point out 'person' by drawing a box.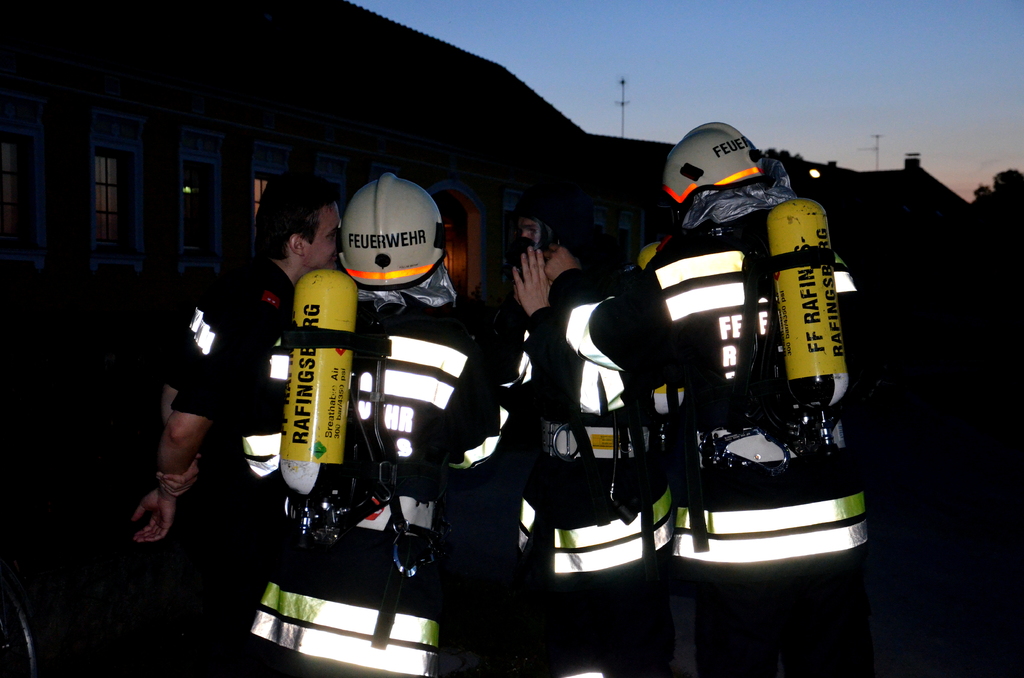
crop(516, 231, 664, 677).
